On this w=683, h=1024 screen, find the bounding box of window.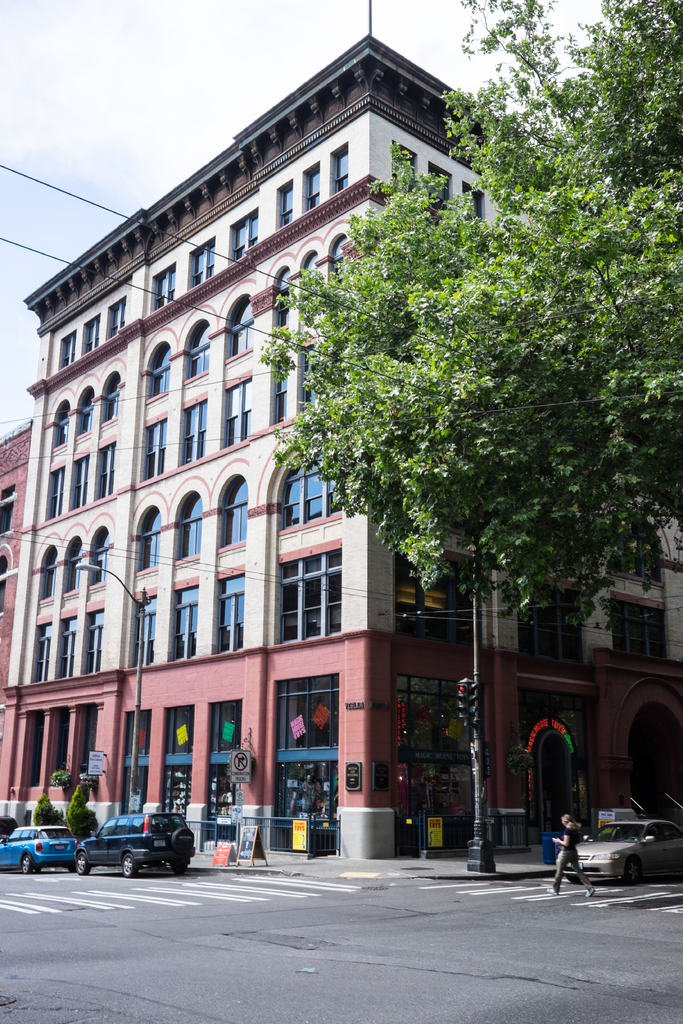
Bounding box: [108, 294, 129, 331].
